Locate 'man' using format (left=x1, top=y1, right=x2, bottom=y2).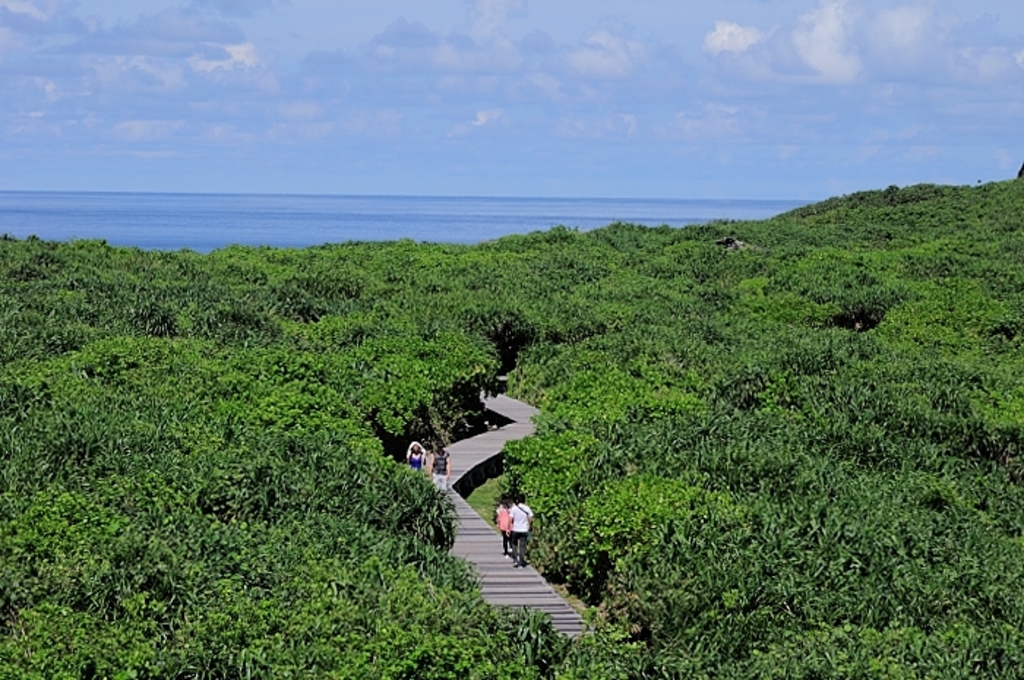
(left=509, top=490, right=534, bottom=564).
